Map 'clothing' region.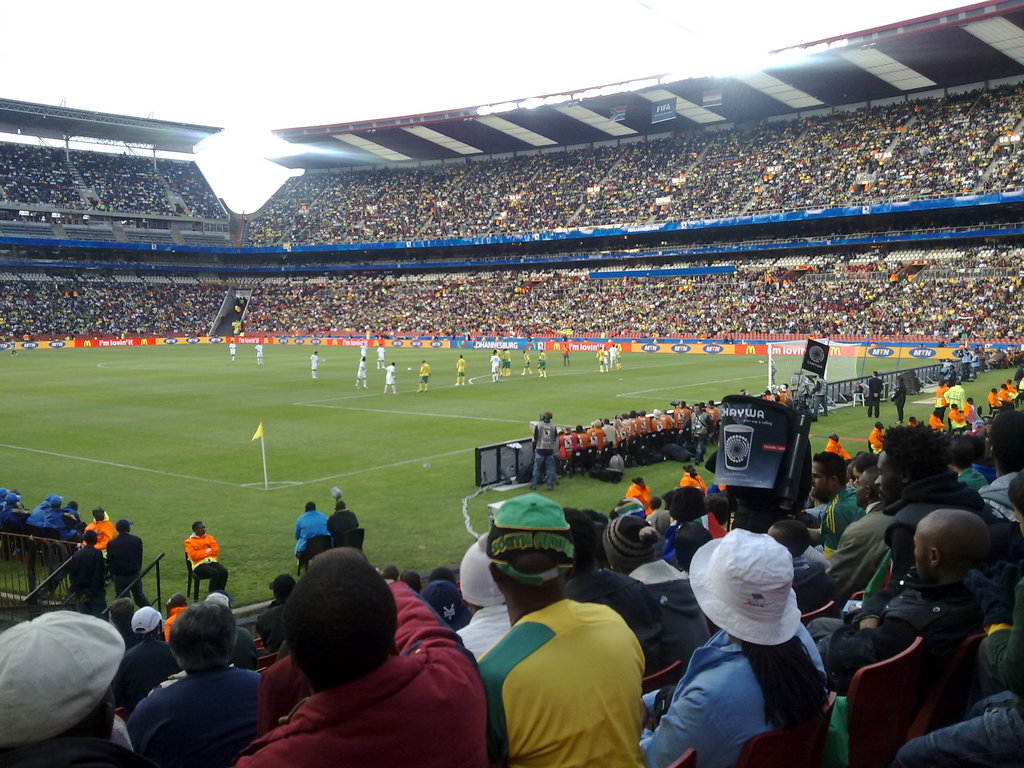
Mapped to bbox(826, 578, 985, 677).
